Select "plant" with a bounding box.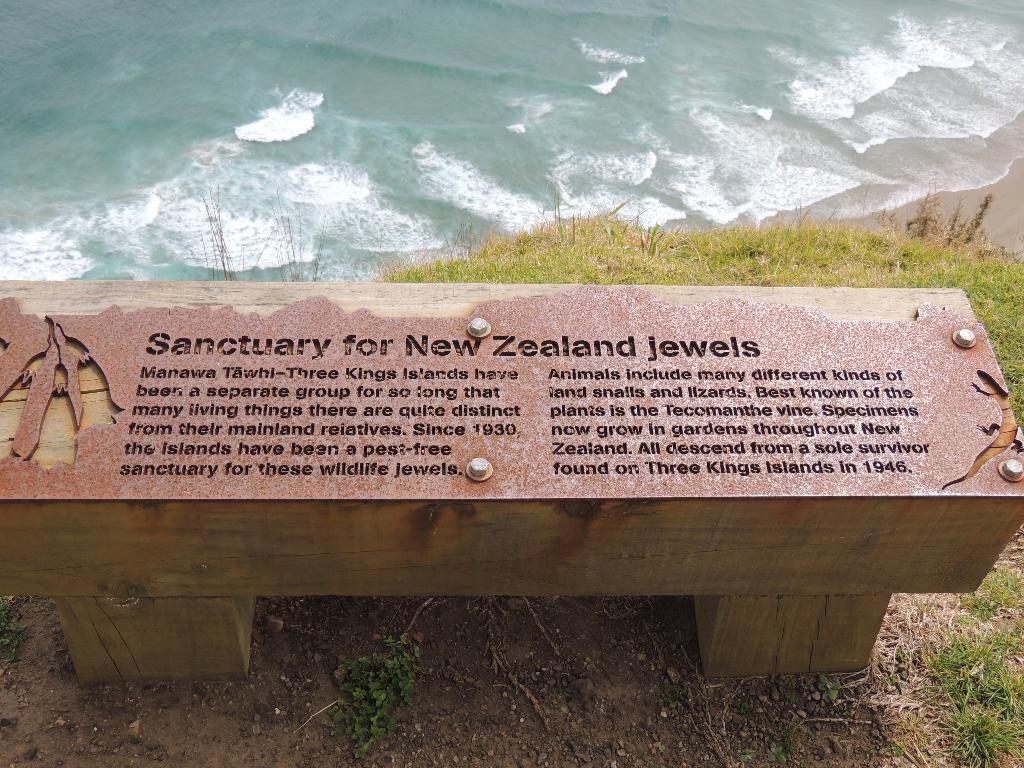
bbox=[739, 748, 758, 762].
